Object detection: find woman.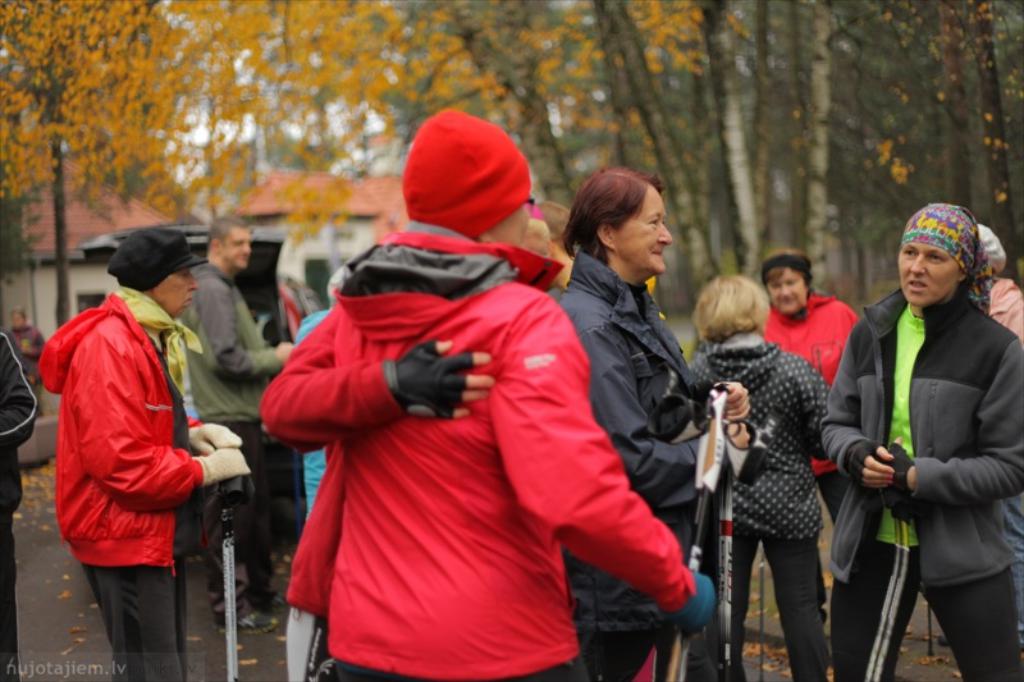
(509,169,746,681).
